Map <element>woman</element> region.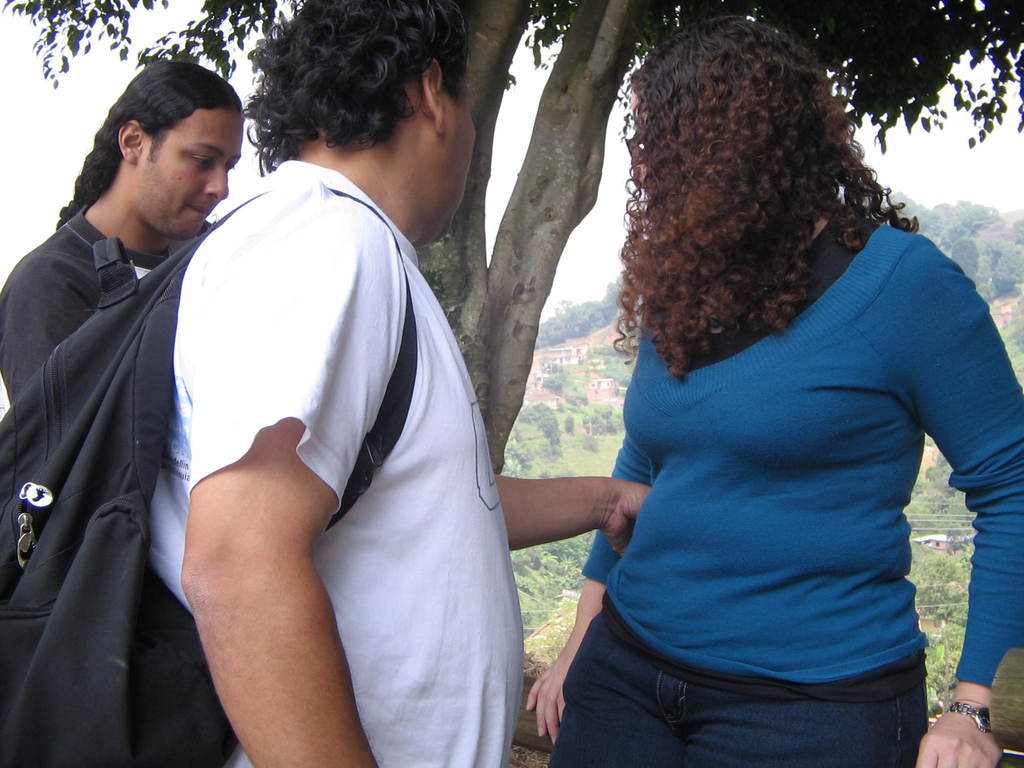
Mapped to {"left": 504, "top": 60, "right": 997, "bottom": 767}.
